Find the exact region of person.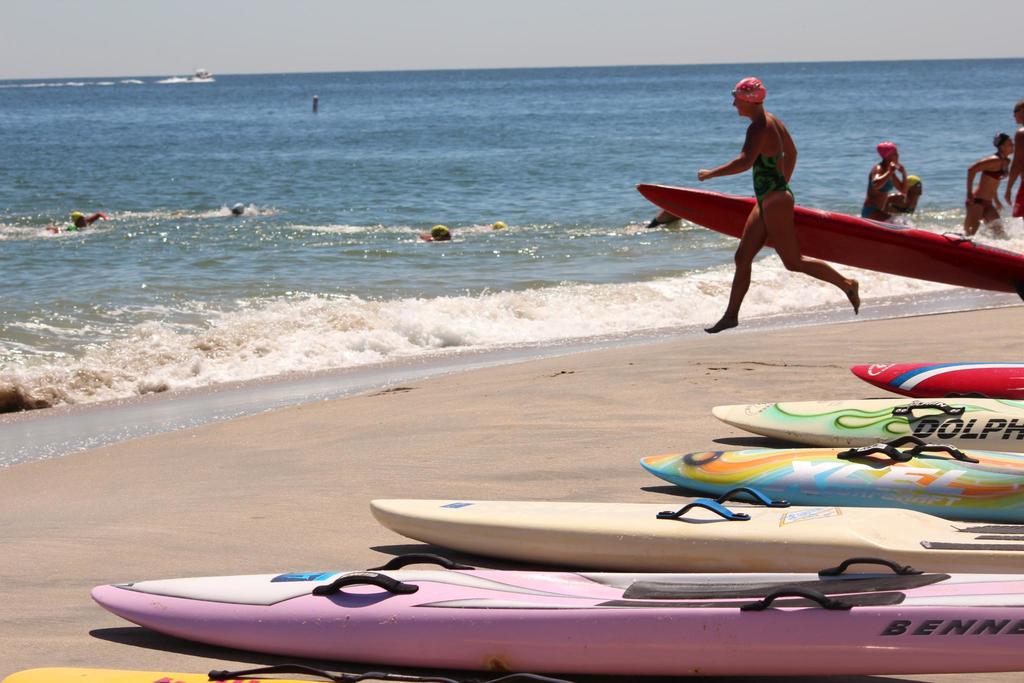
Exact region: crop(414, 223, 451, 247).
